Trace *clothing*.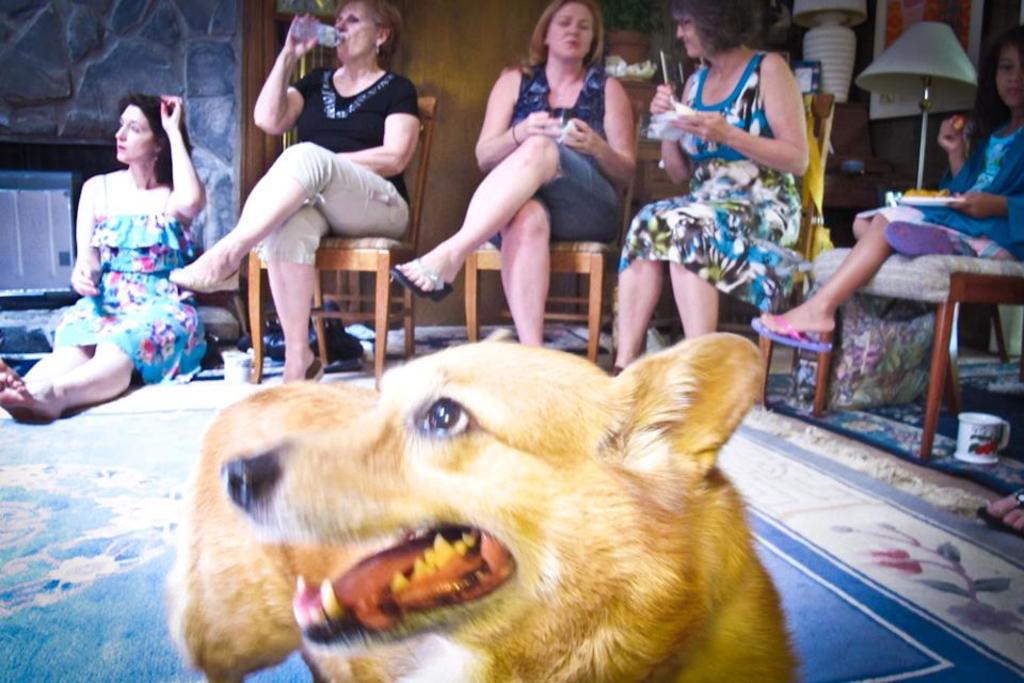
Traced to (58, 174, 211, 385).
